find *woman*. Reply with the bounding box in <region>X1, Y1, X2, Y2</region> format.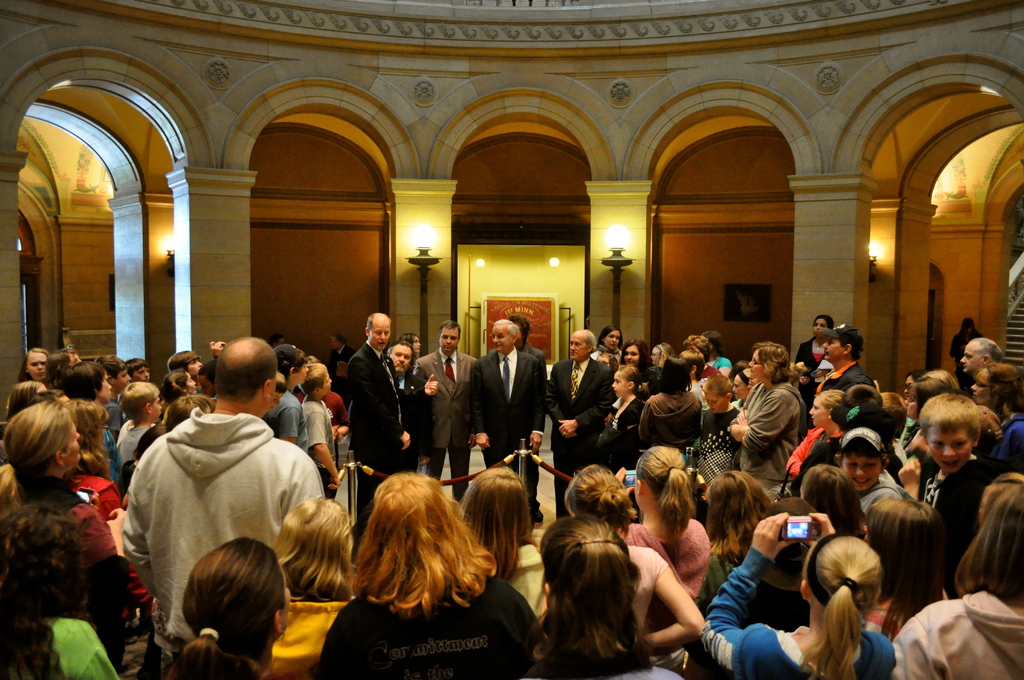
<region>451, 467, 553, 623</region>.
